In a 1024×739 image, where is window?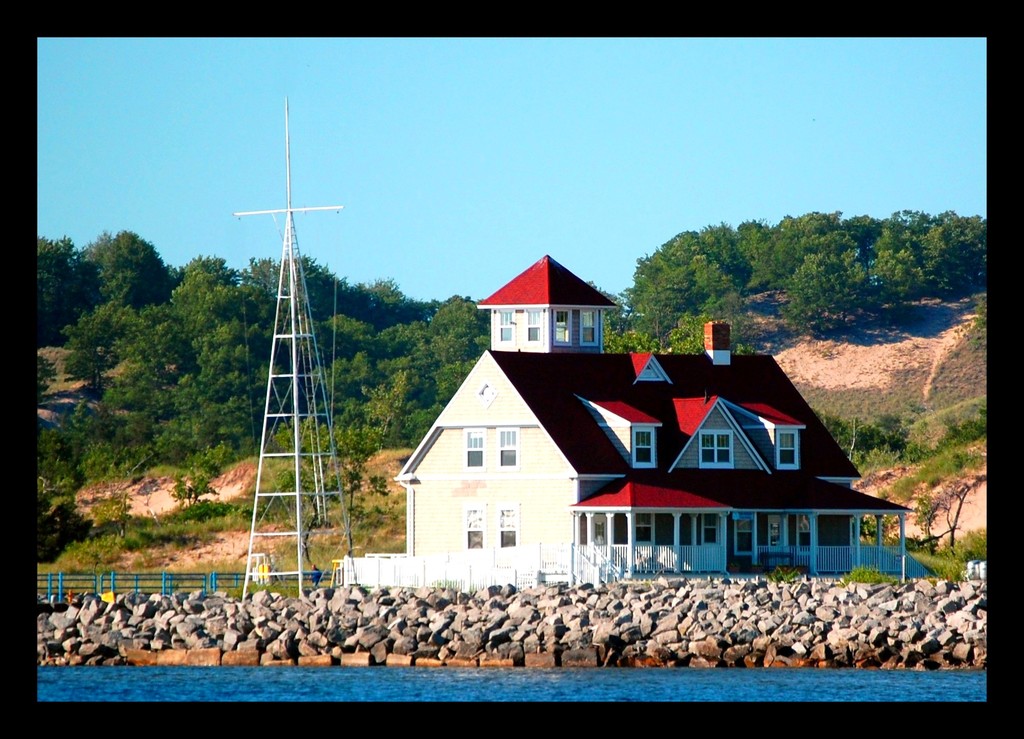
[466, 432, 487, 469].
